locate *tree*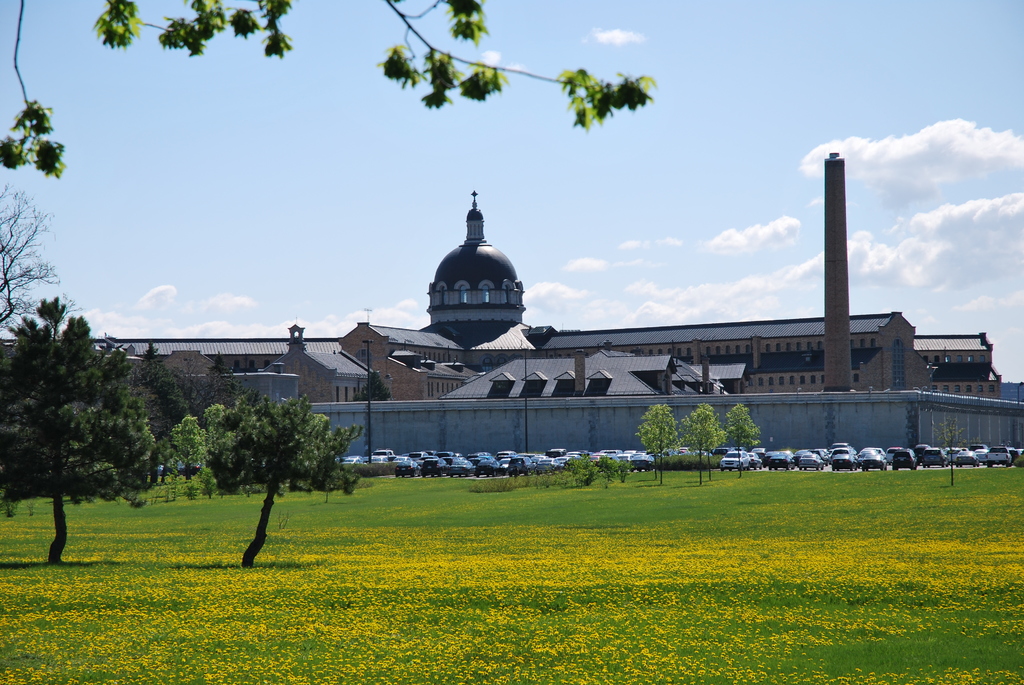
<box>205,393,369,575</box>
